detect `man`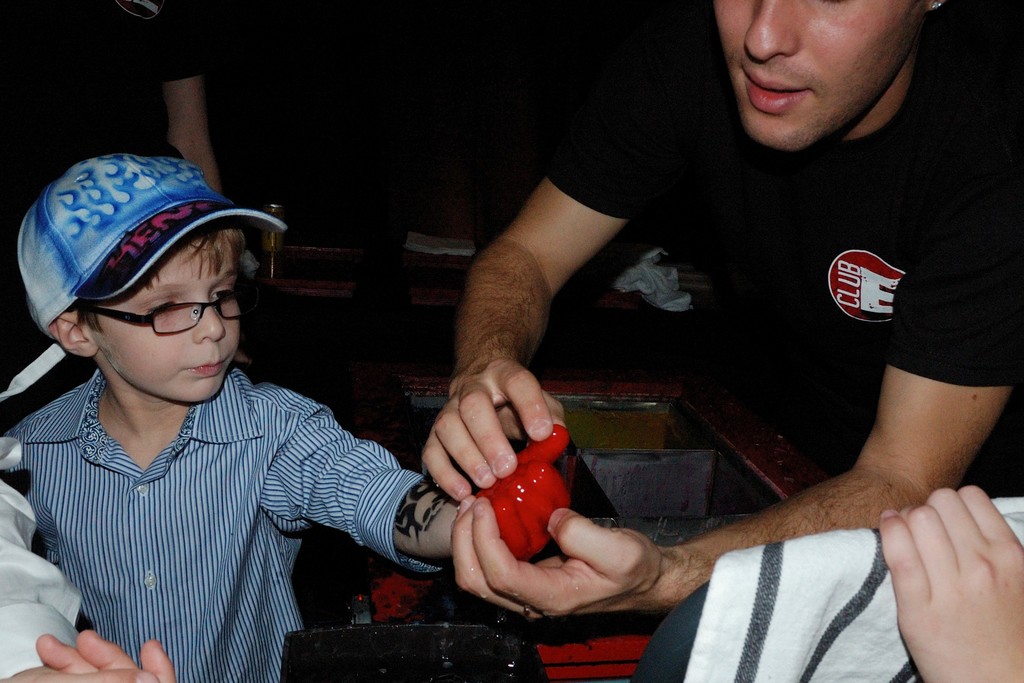
box(335, 0, 1020, 667)
